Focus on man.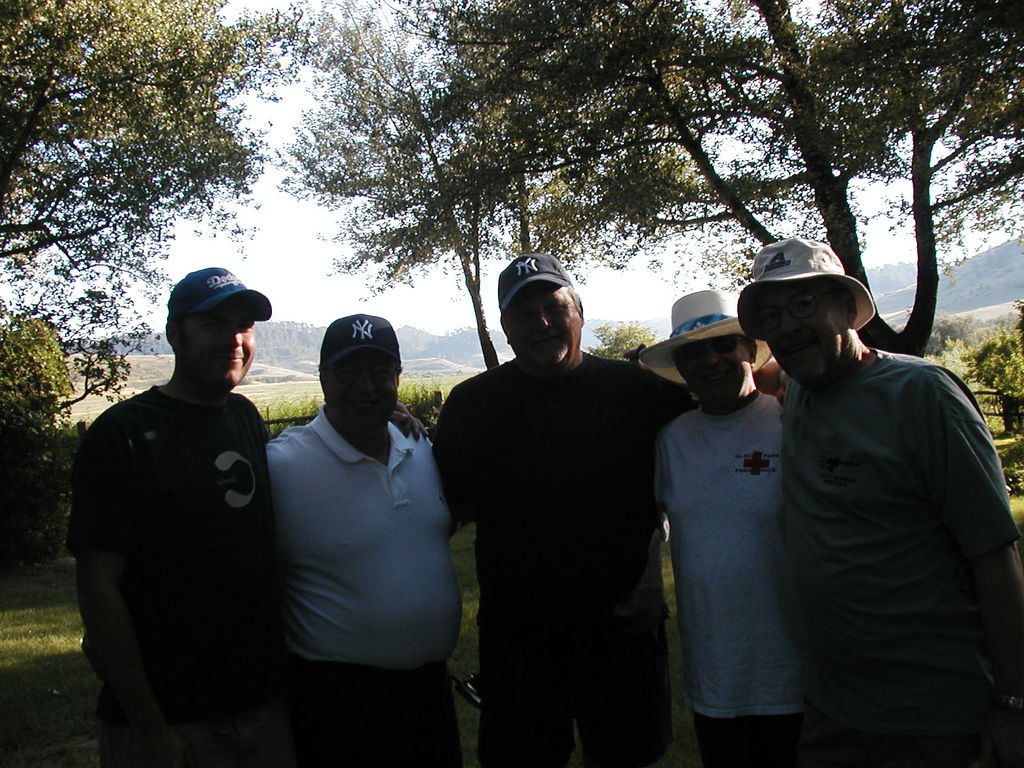
Focused at [115, 269, 366, 748].
